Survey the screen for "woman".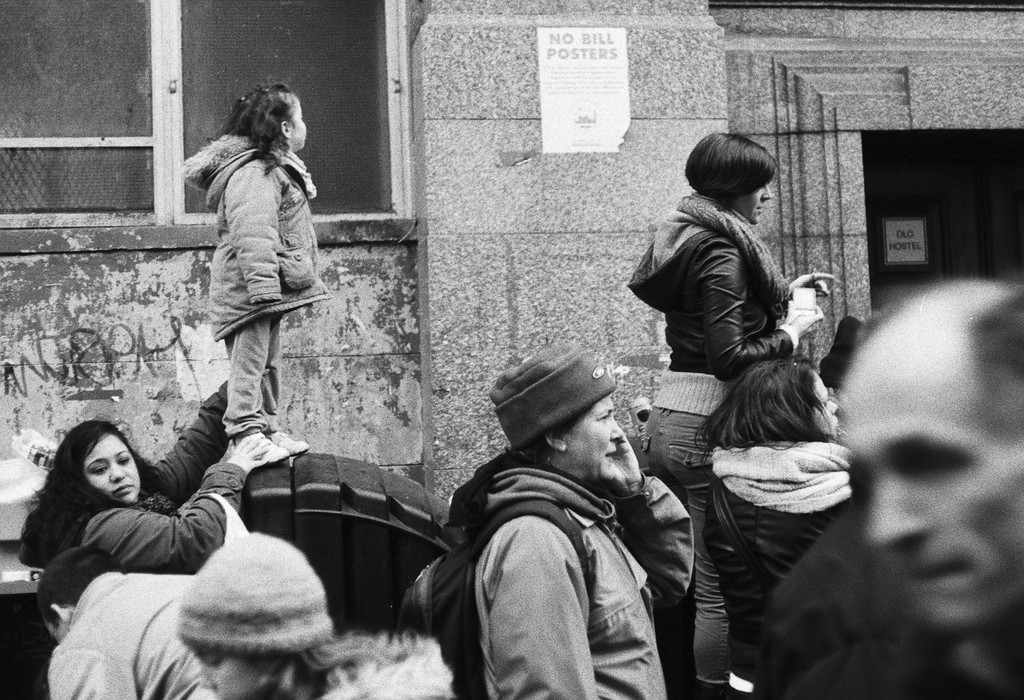
Survey found: Rect(694, 355, 853, 699).
